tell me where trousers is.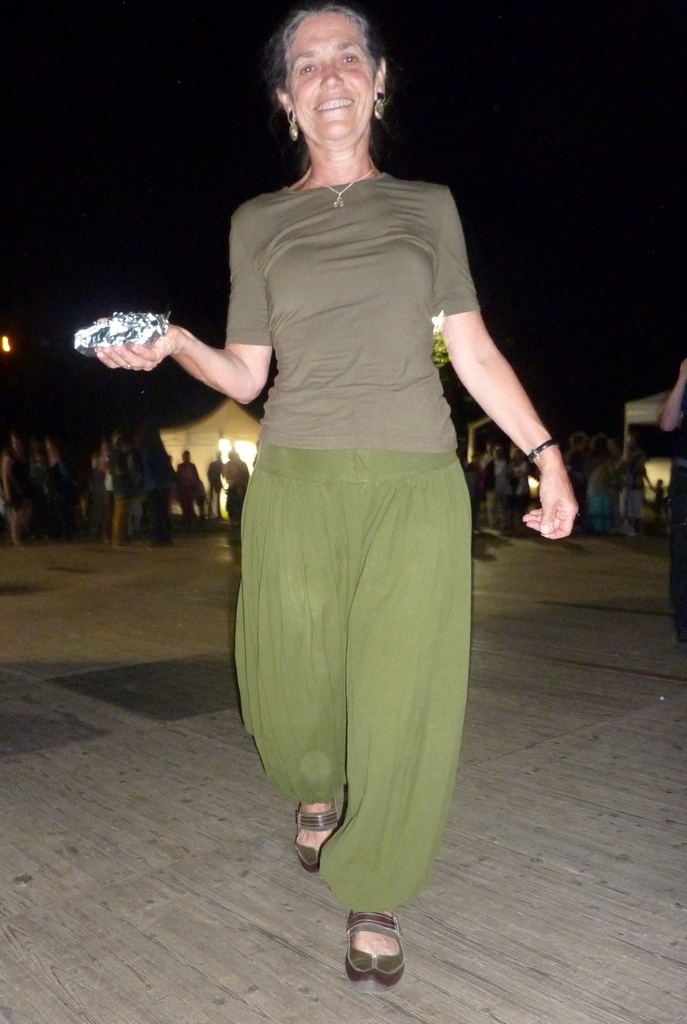
trousers is at Rect(256, 409, 473, 874).
